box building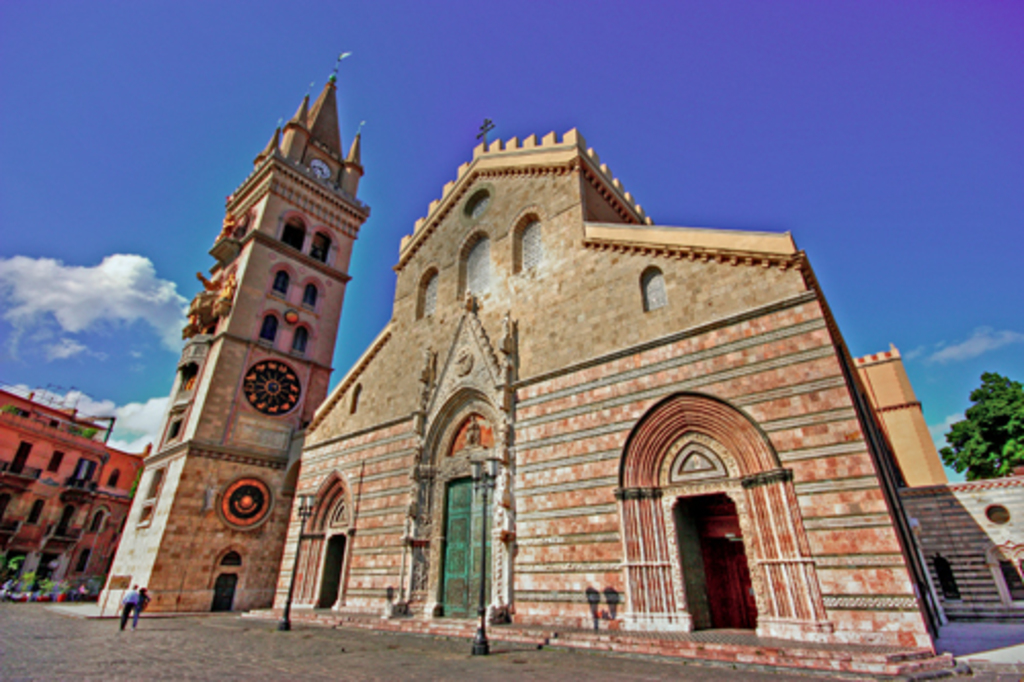
[98,72,952,678]
